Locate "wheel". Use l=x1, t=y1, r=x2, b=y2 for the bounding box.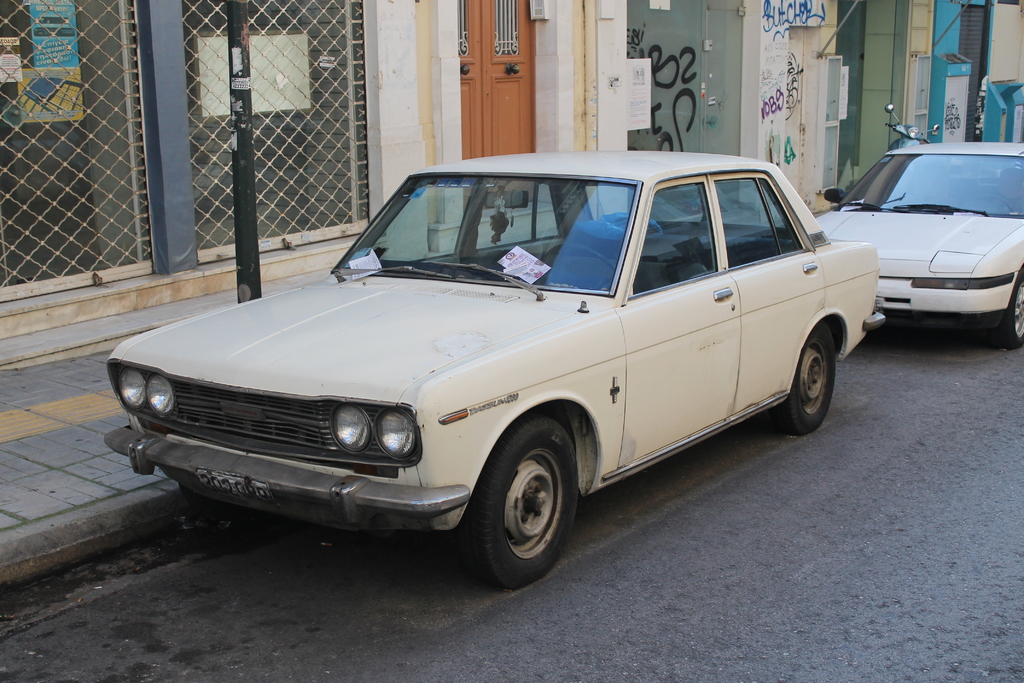
l=771, t=328, r=838, b=436.
